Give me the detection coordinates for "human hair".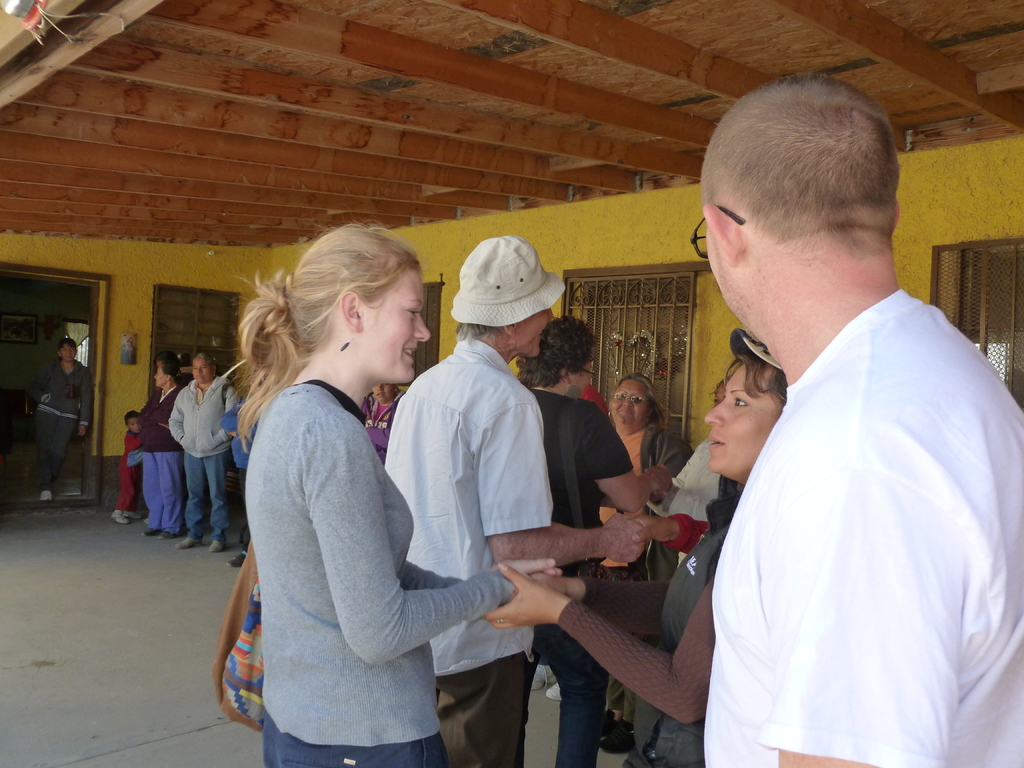
518, 315, 596, 390.
